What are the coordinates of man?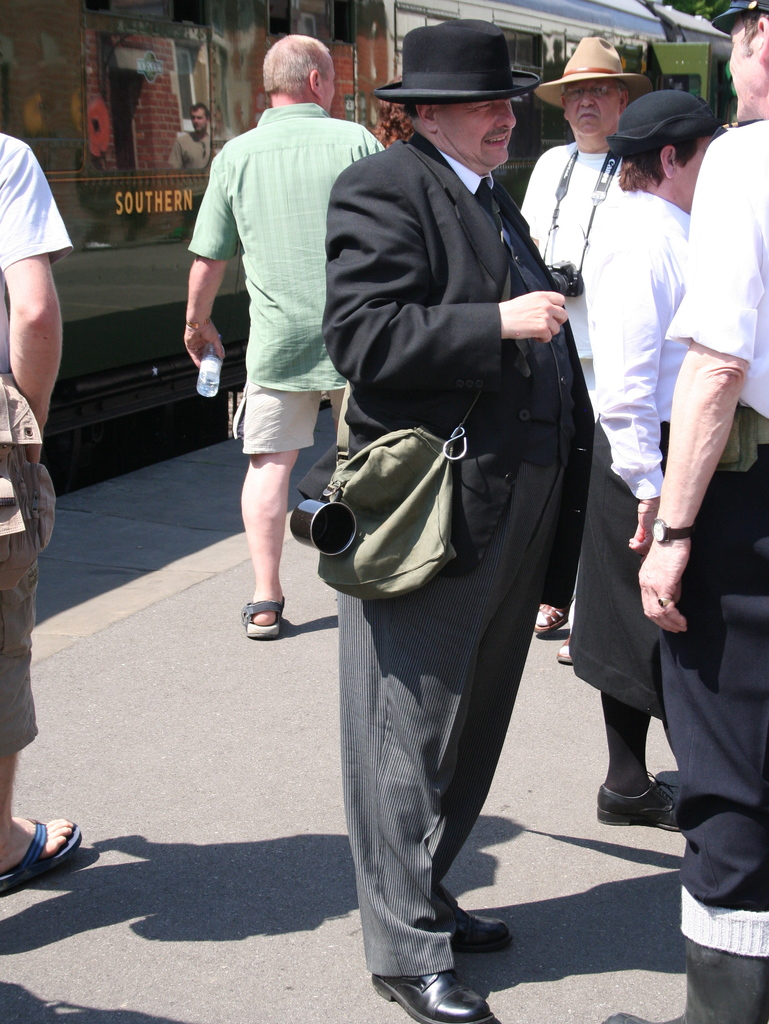
518, 31, 653, 371.
